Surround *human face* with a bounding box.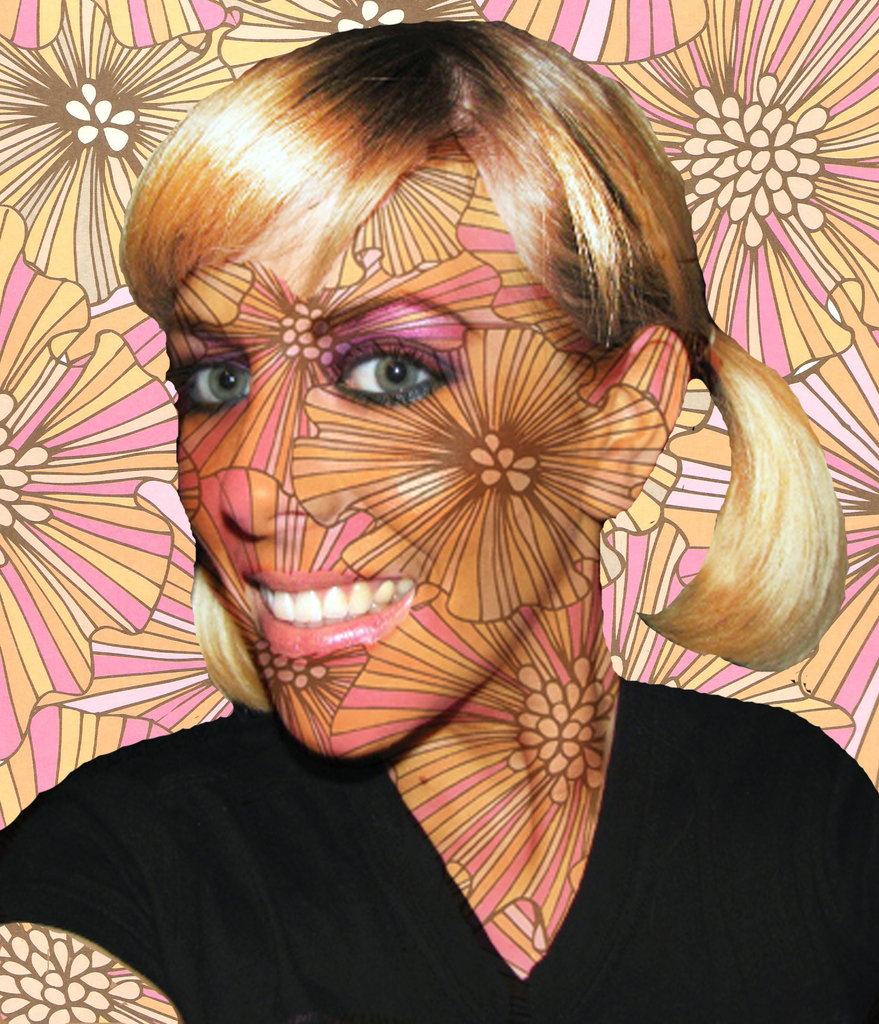
159/147/610/752.
